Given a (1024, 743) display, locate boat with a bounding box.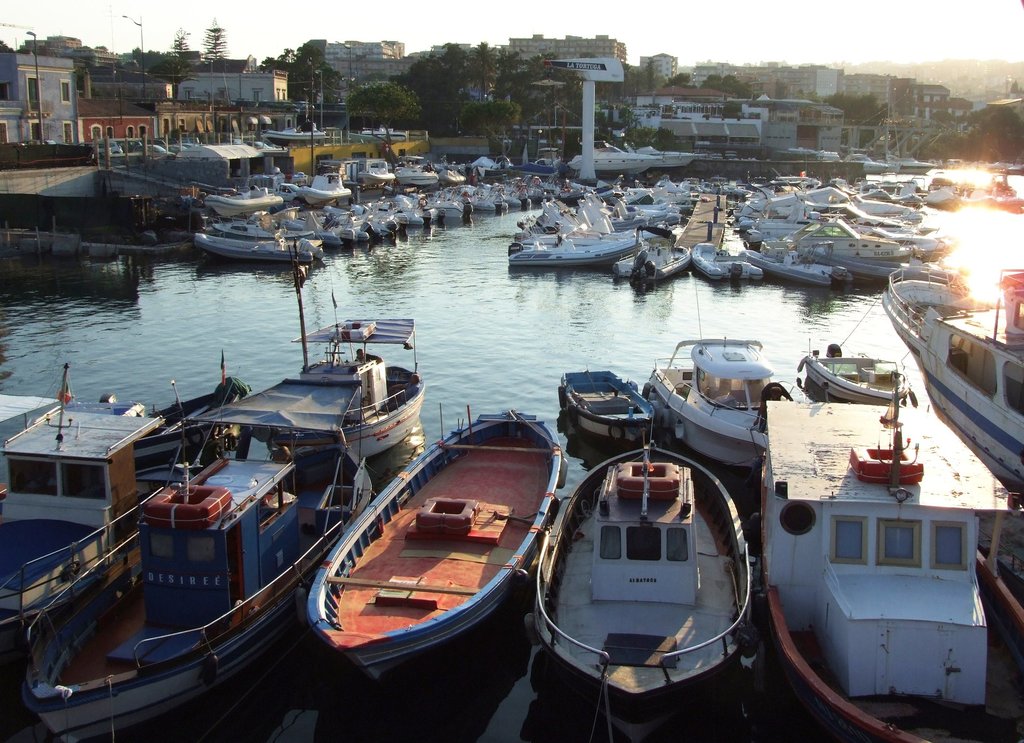
Located: box=[648, 334, 794, 475].
